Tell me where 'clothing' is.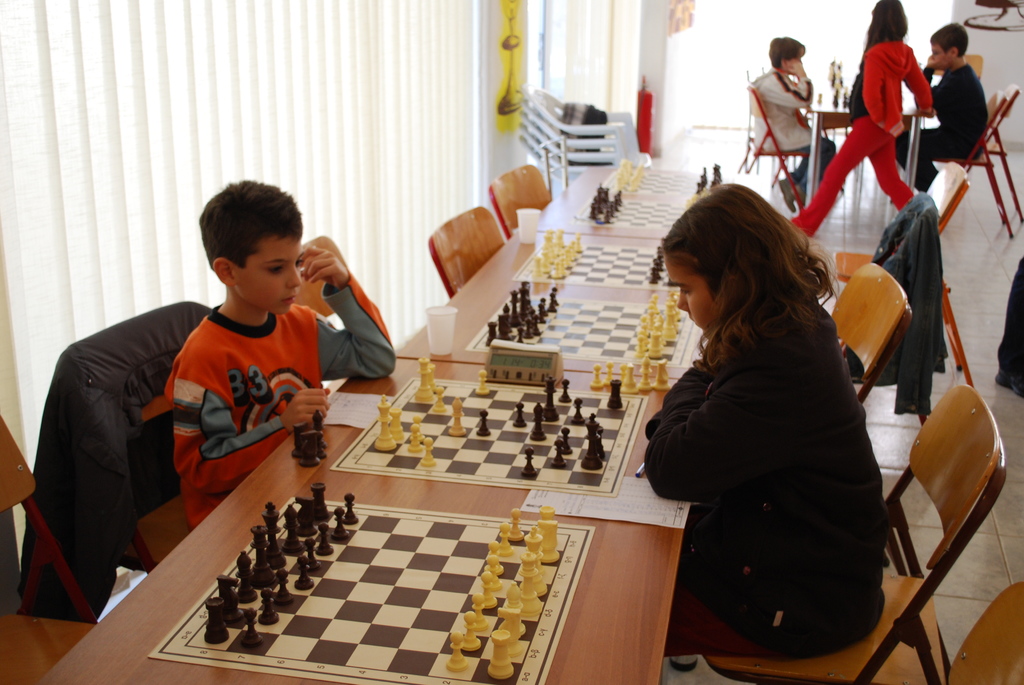
'clothing' is at [171,278,396,528].
